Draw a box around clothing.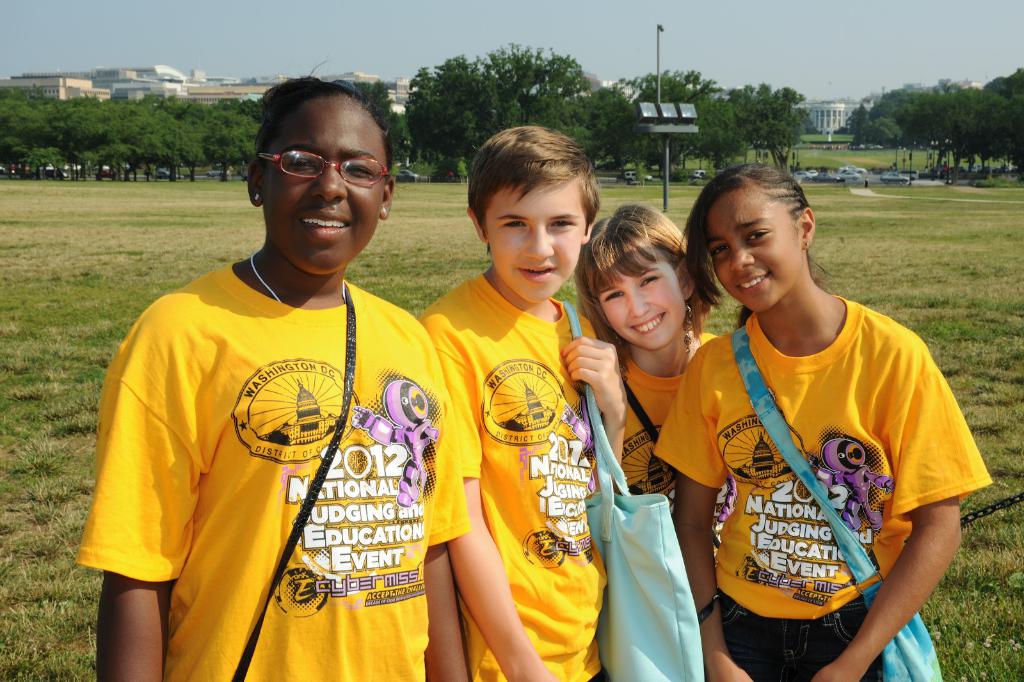
locate(620, 331, 737, 551).
